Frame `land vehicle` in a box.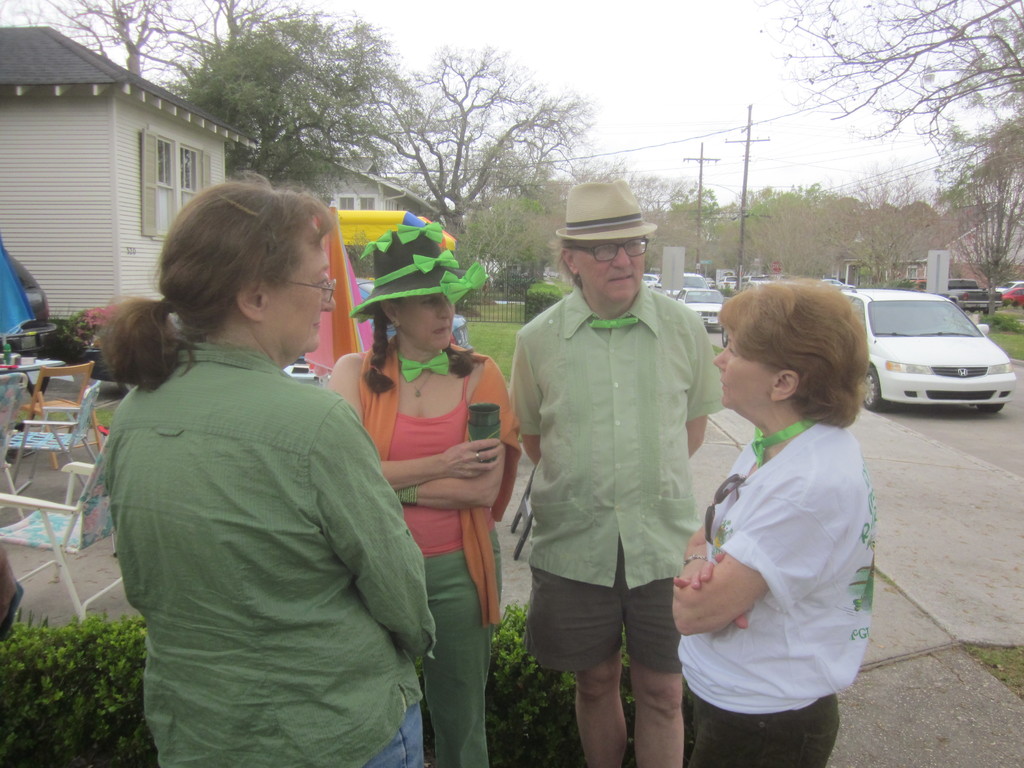
940:288:1006:309.
